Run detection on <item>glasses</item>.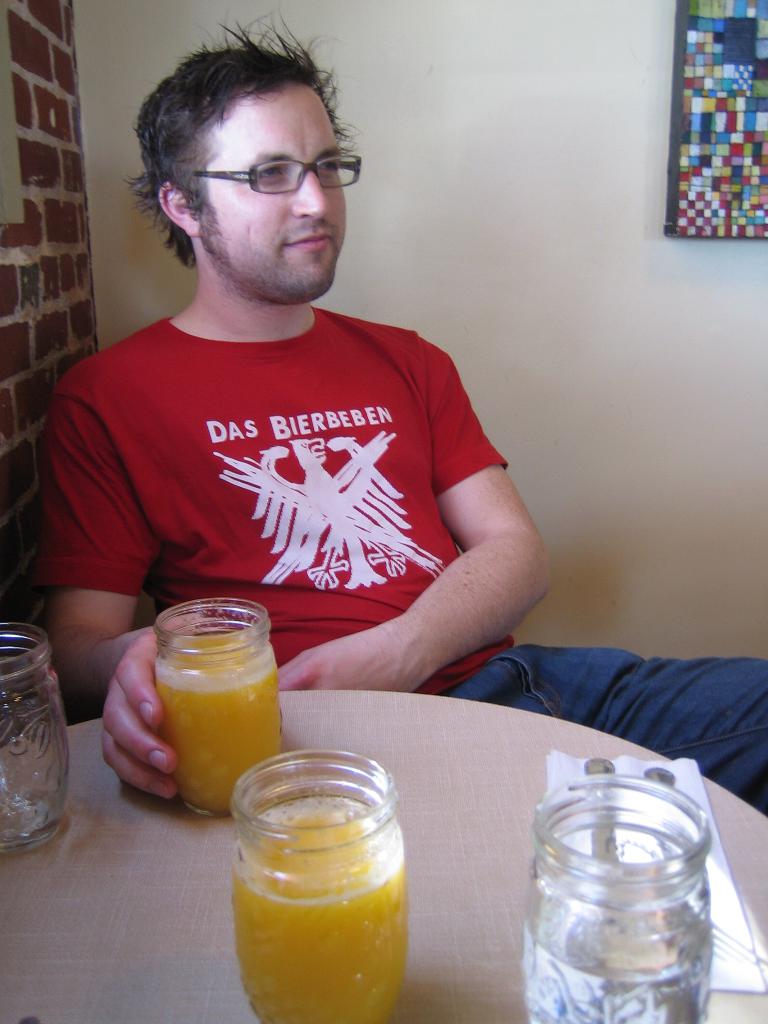
Result: {"left": 173, "top": 131, "right": 360, "bottom": 198}.
